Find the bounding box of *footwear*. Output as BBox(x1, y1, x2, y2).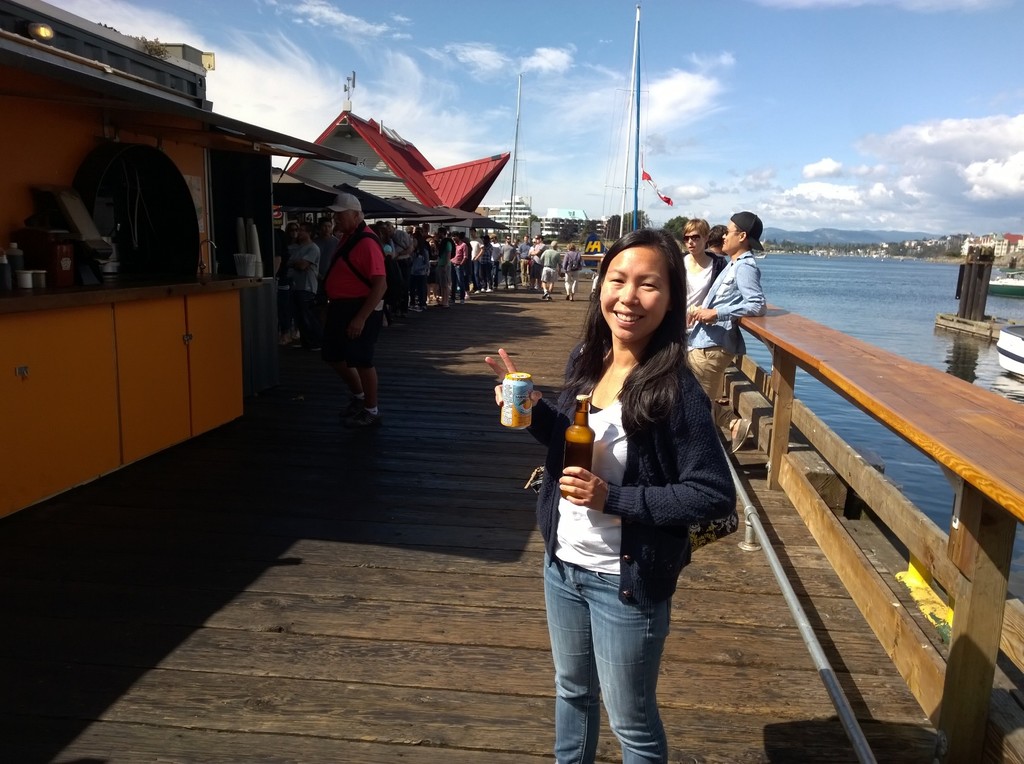
BBox(336, 397, 369, 413).
